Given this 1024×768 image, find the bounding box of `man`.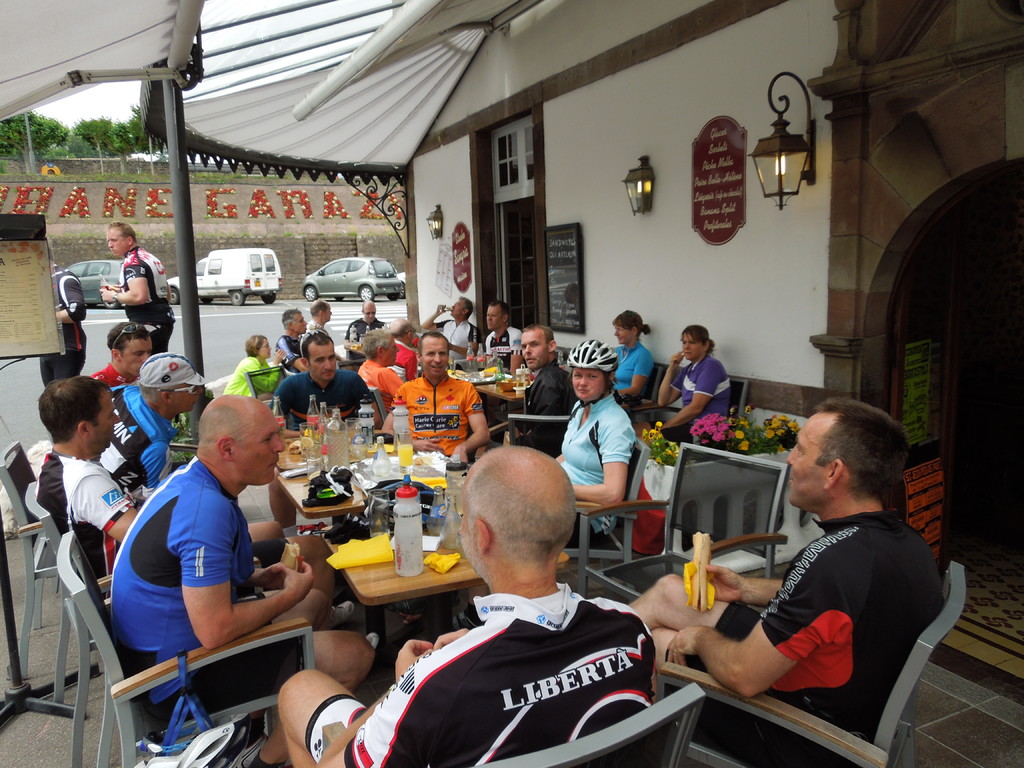
342, 298, 382, 357.
